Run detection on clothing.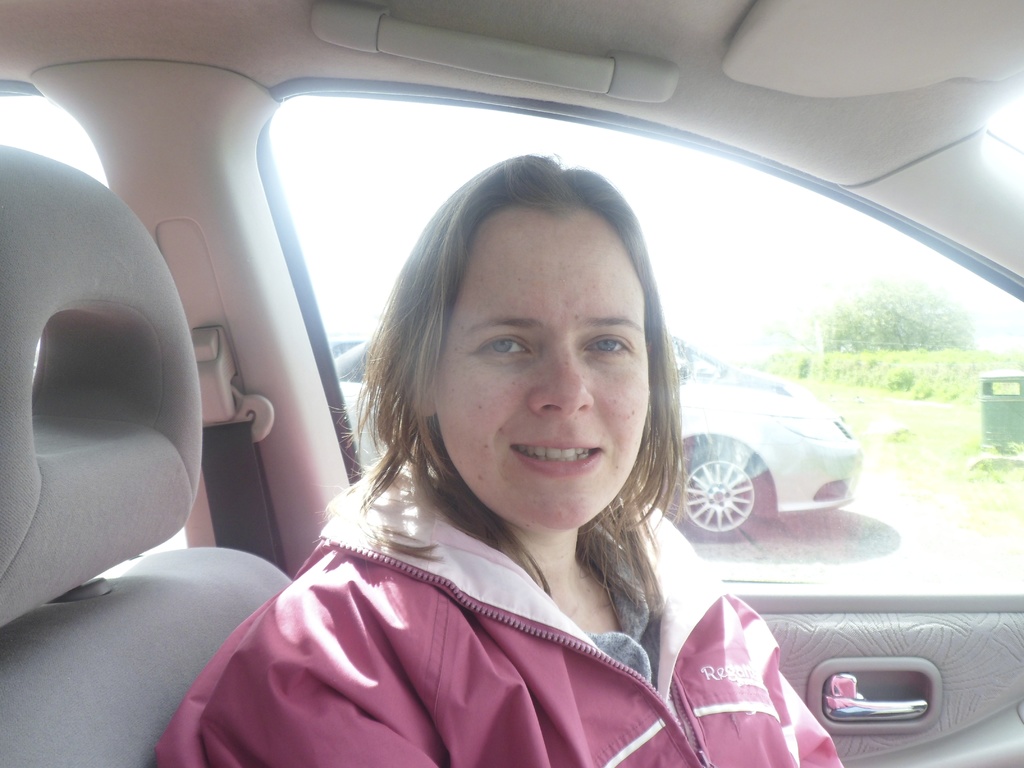
Result: {"x1": 158, "y1": 404, "x2": 796, "y2": 762}.
